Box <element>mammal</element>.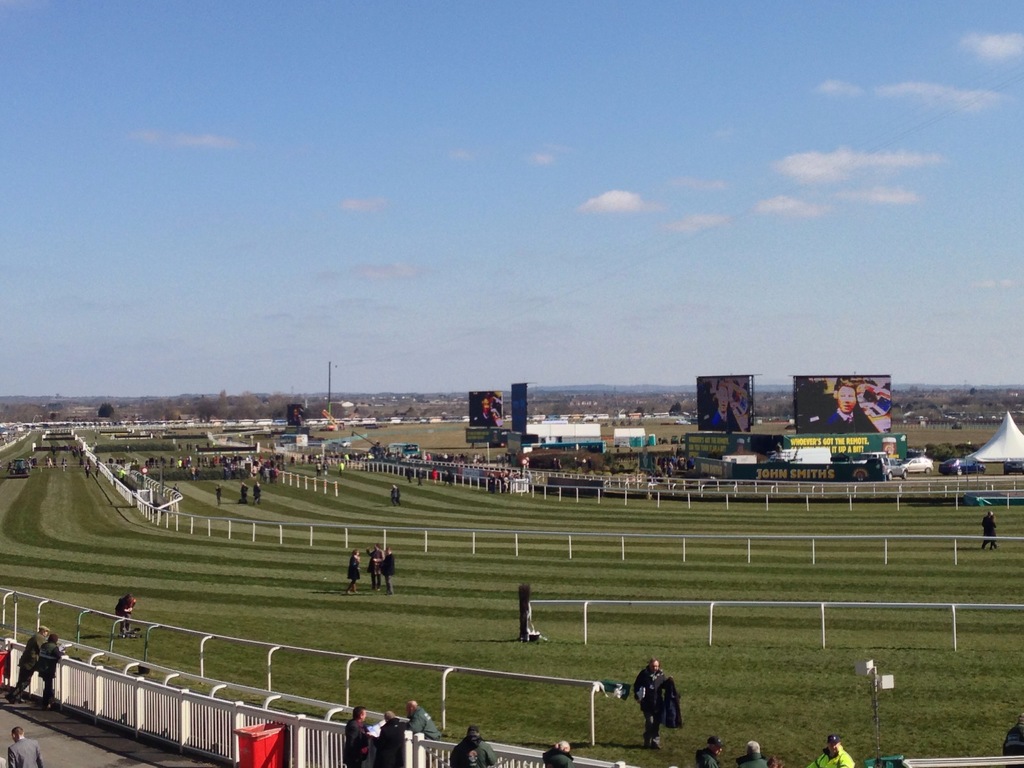
[left=8, top=627, right=47, bottom=699].
